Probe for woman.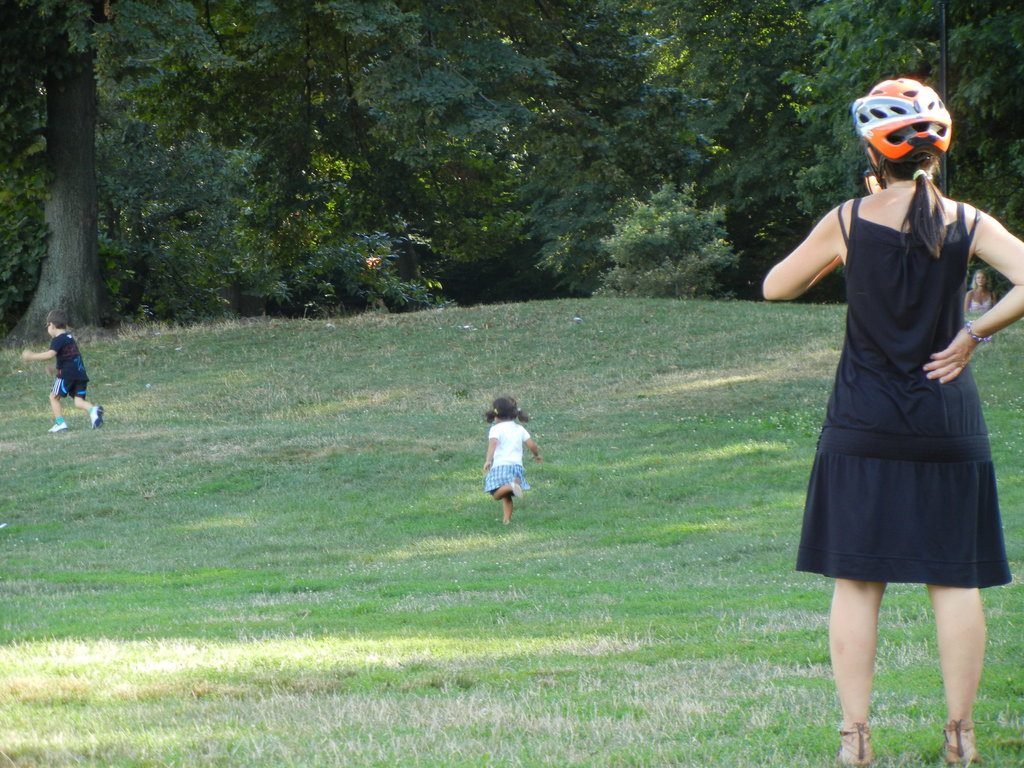
Probe result: crop(964, 264, 998, 317).
